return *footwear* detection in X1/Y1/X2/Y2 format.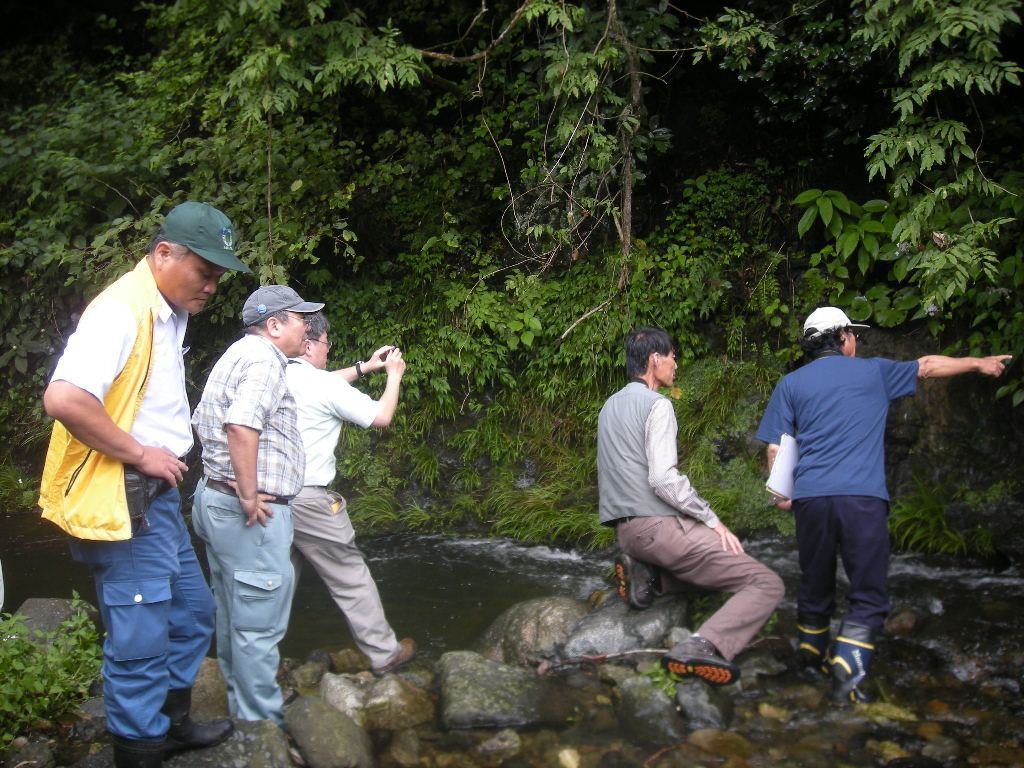
800/620/836/685.
